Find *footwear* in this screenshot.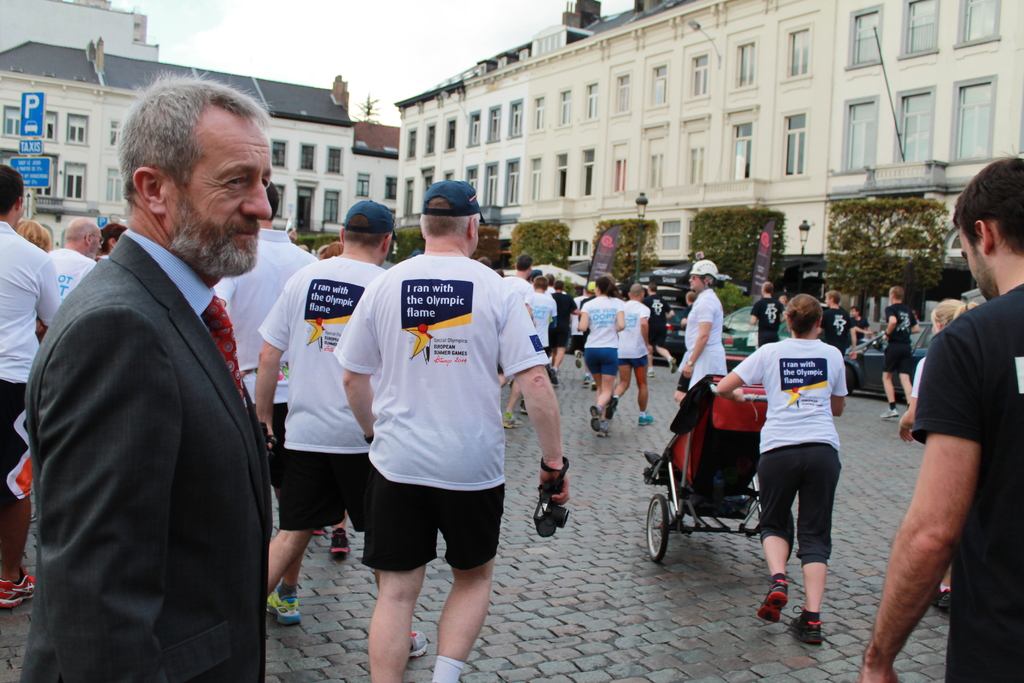
The bounding box for *footwear* is [608,393,622,420].
